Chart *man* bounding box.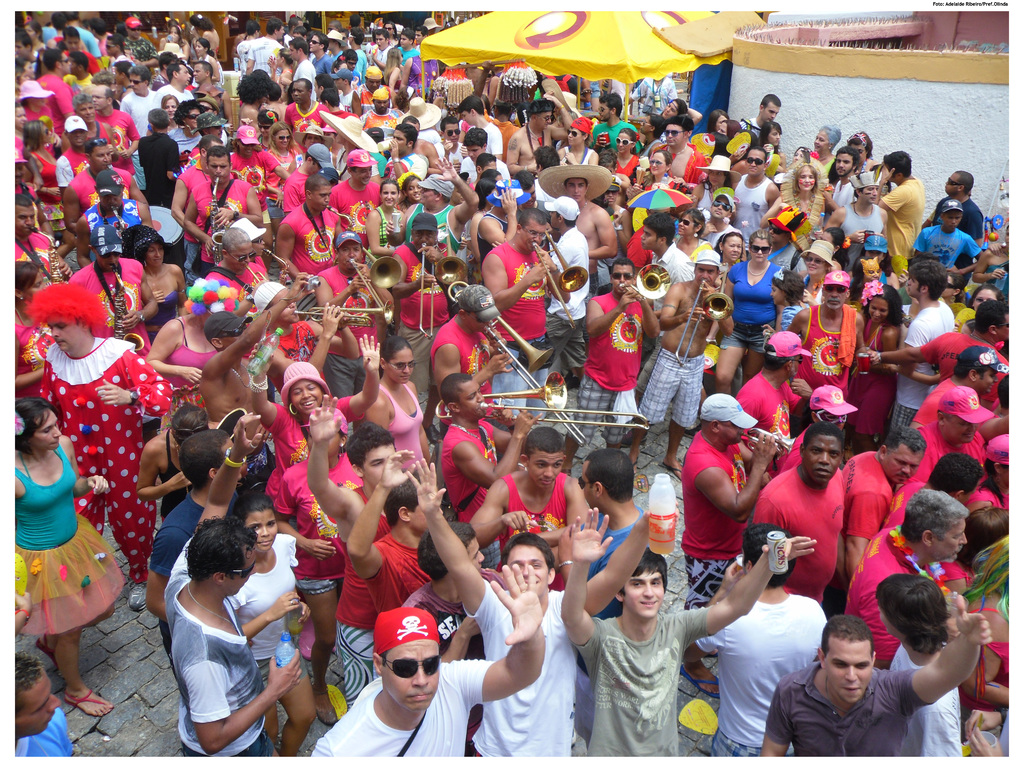
Charted: (474,202,554,428).
